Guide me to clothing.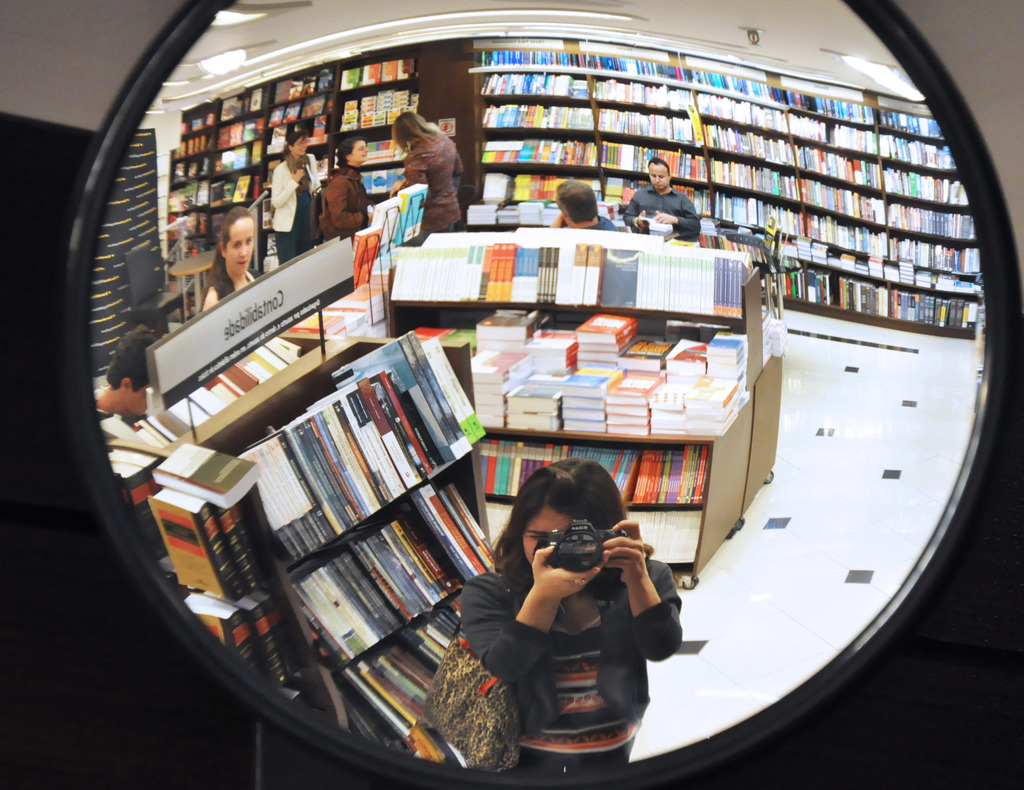
Guidance: locate(401, 127, 468, 232).
